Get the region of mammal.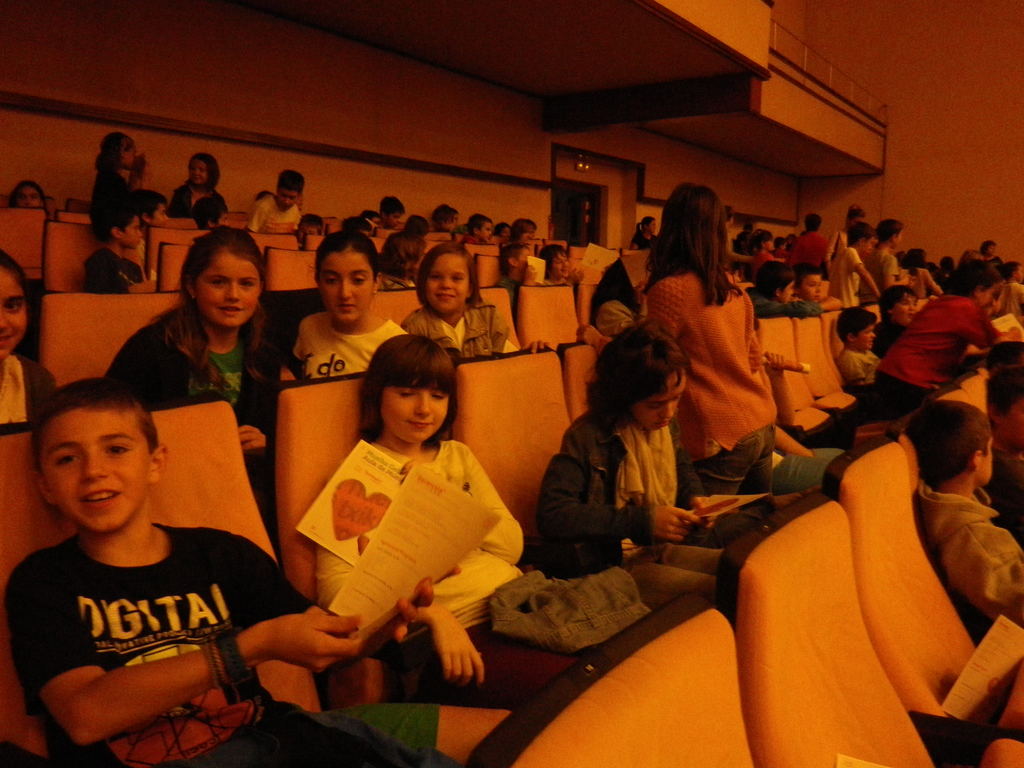
[513,245,531,284].
